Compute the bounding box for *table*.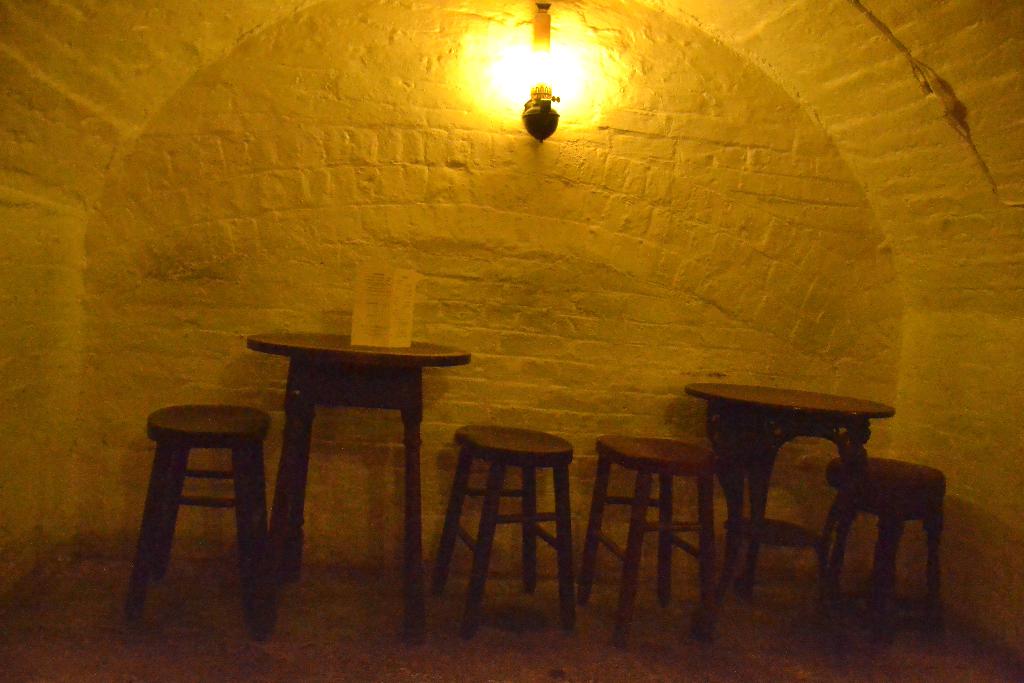
select_region(245, 337, 468, 635).
